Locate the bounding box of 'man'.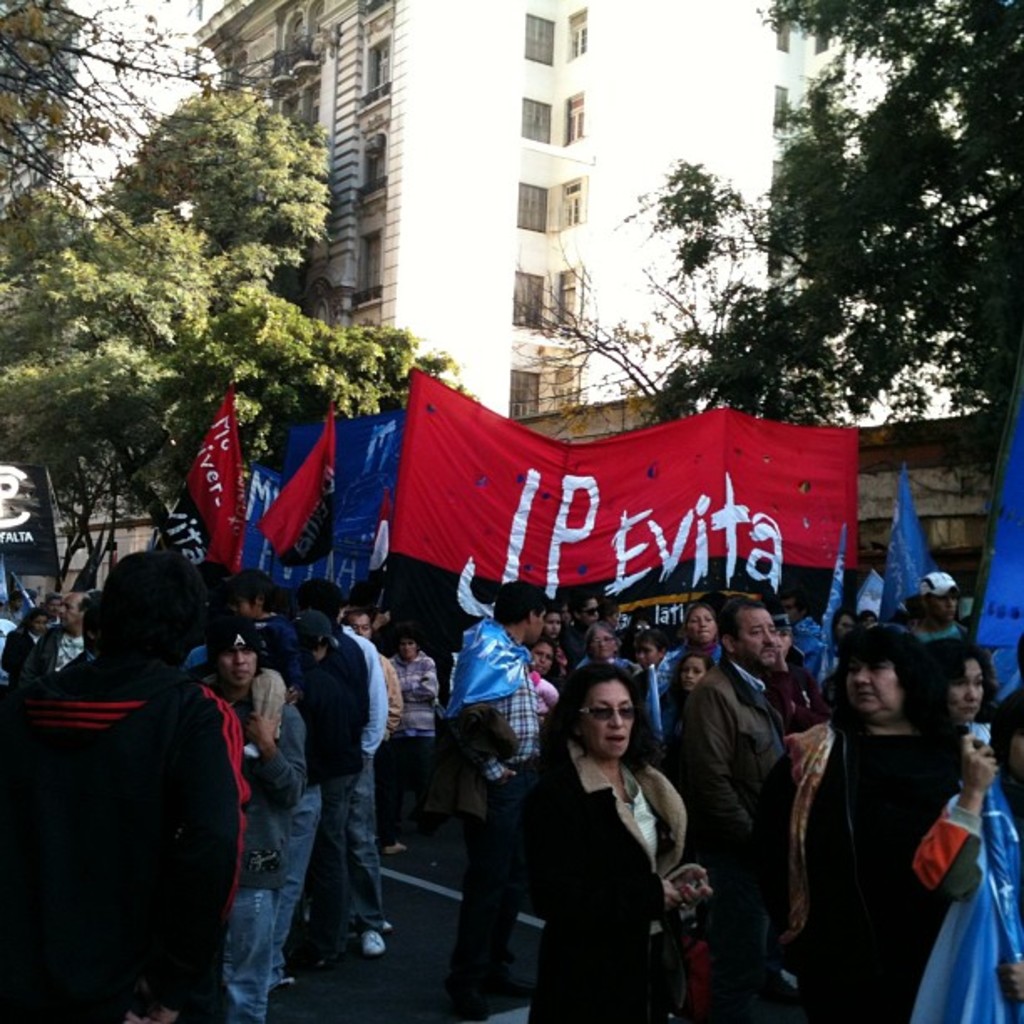
Bounding box: bbox(691, 586, 817, 1019).
